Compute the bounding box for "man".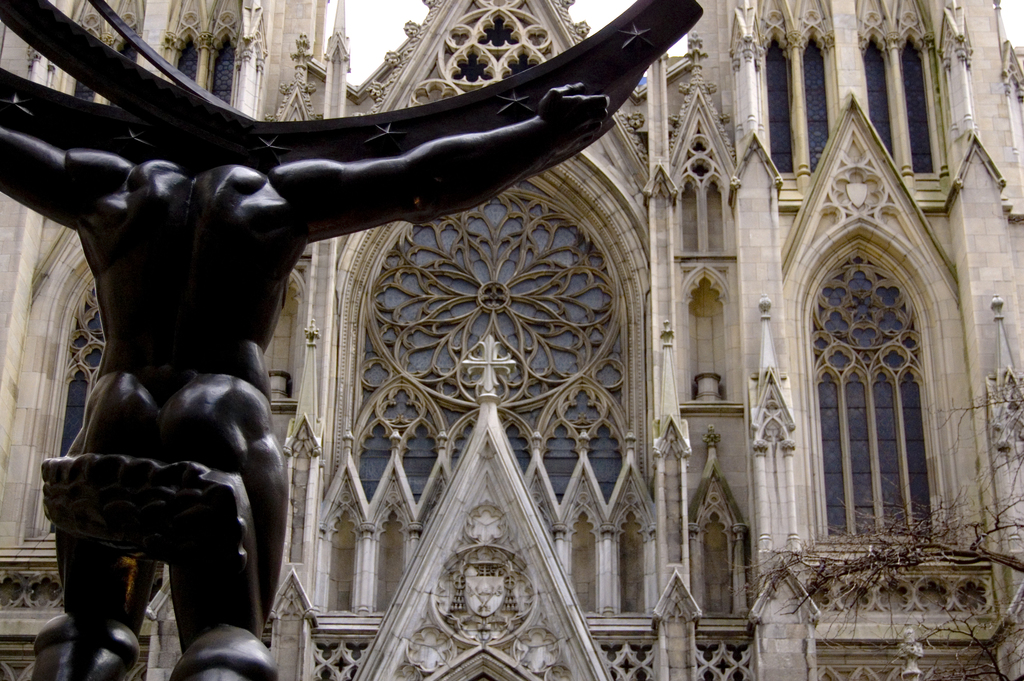
(x1=0, y1=72, x2=617, y2=680).
